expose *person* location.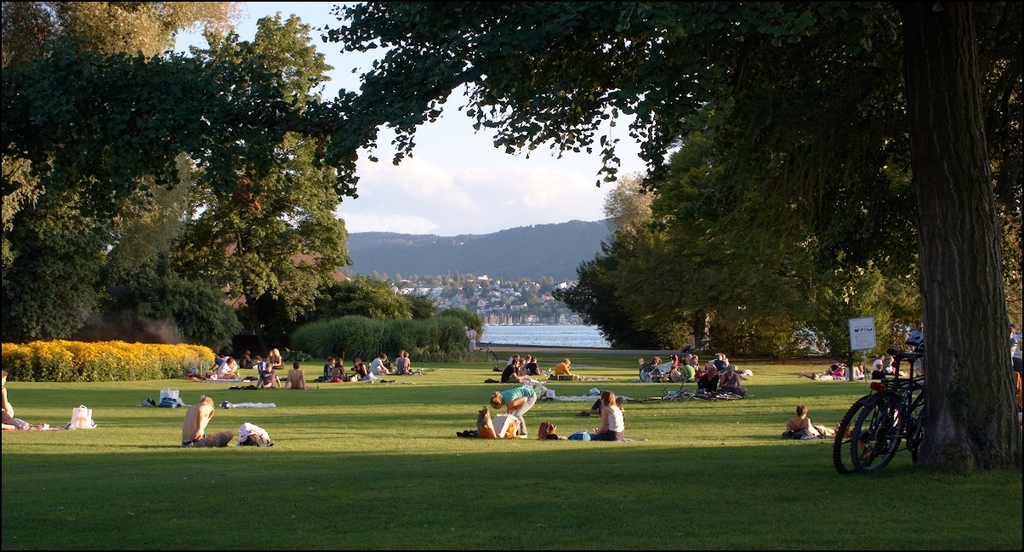
Exposed at left=631, top=346, right=662, bottom=380.
